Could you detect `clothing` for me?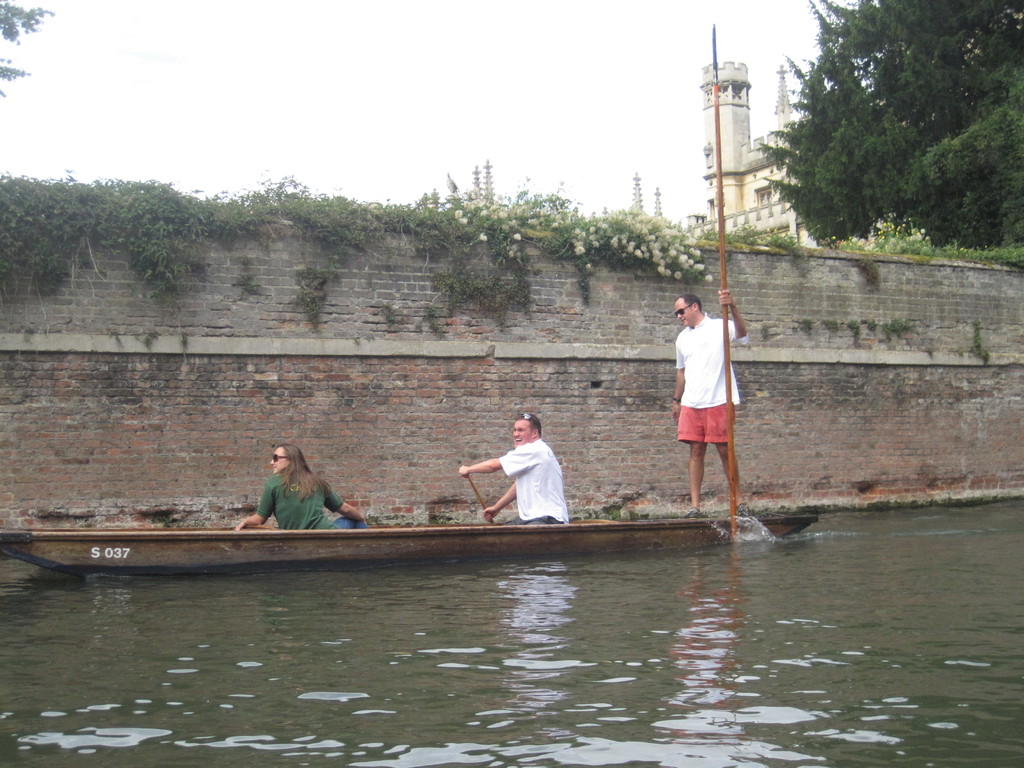
Detection result: box(488, 445, 585, 529).
